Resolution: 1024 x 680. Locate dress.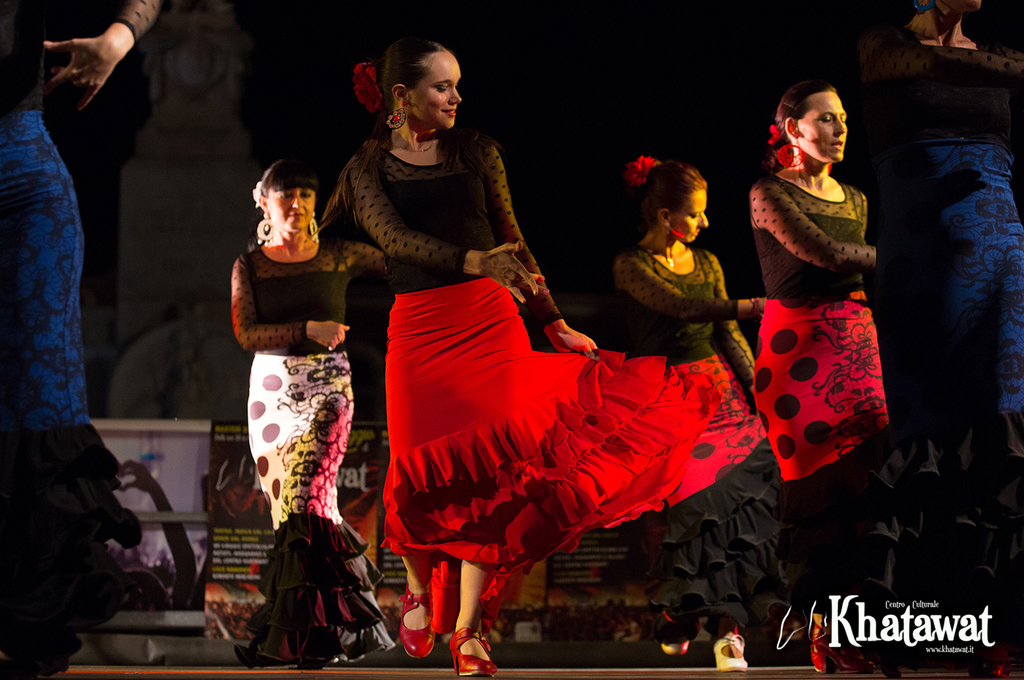
(x1=344, y1=132, x2=721, y2=575).
